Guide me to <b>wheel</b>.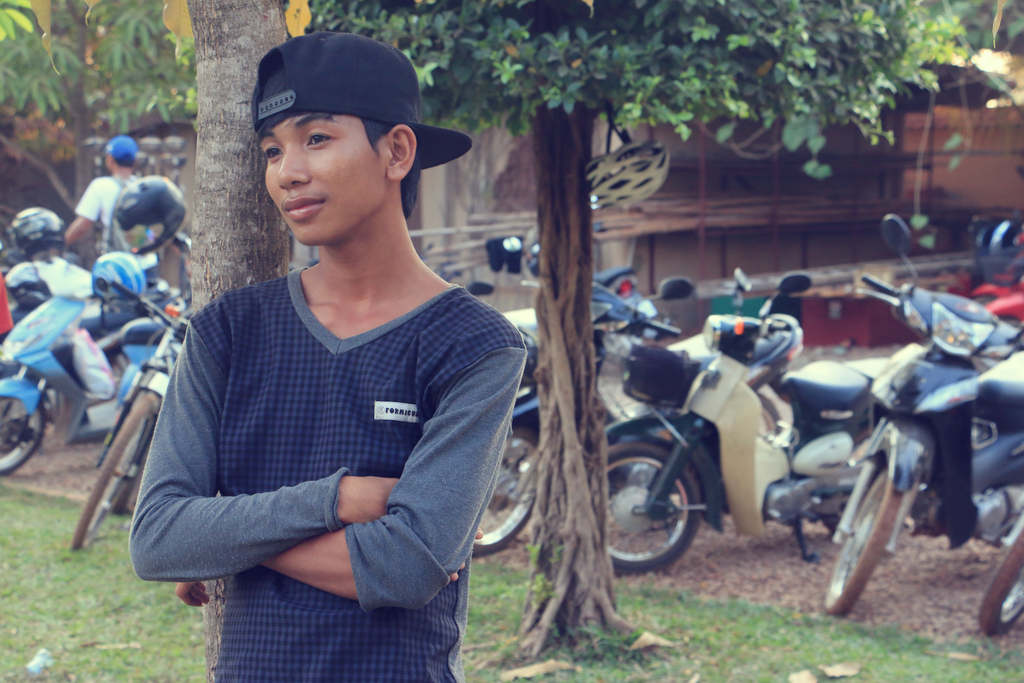
Guidance: 969/531/1023/637.
